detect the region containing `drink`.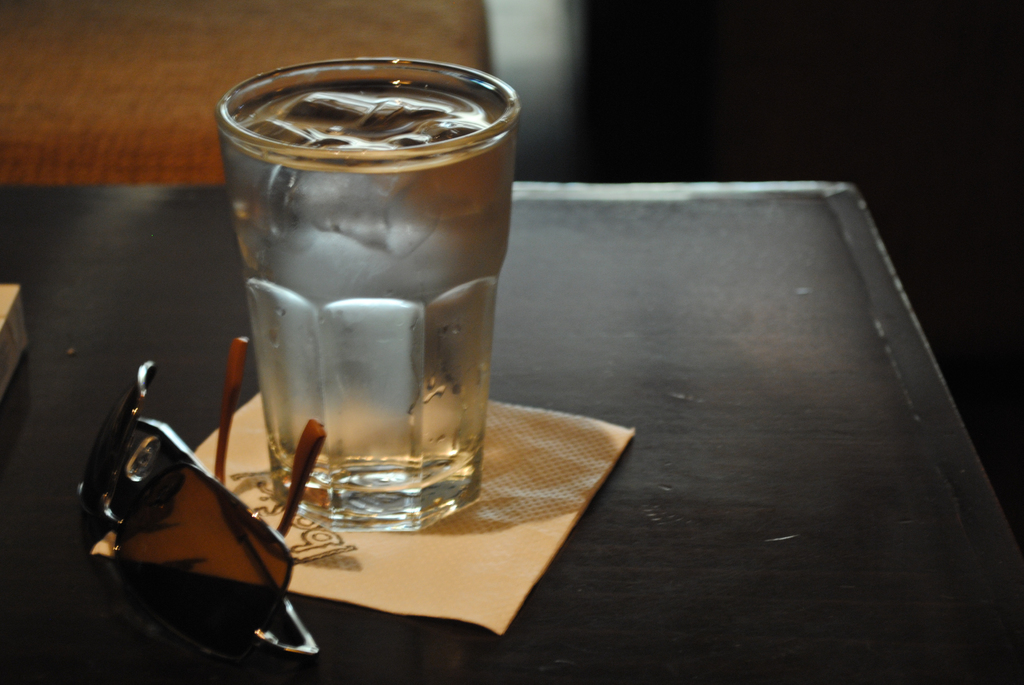
rect(211, 54, 518, 535).
